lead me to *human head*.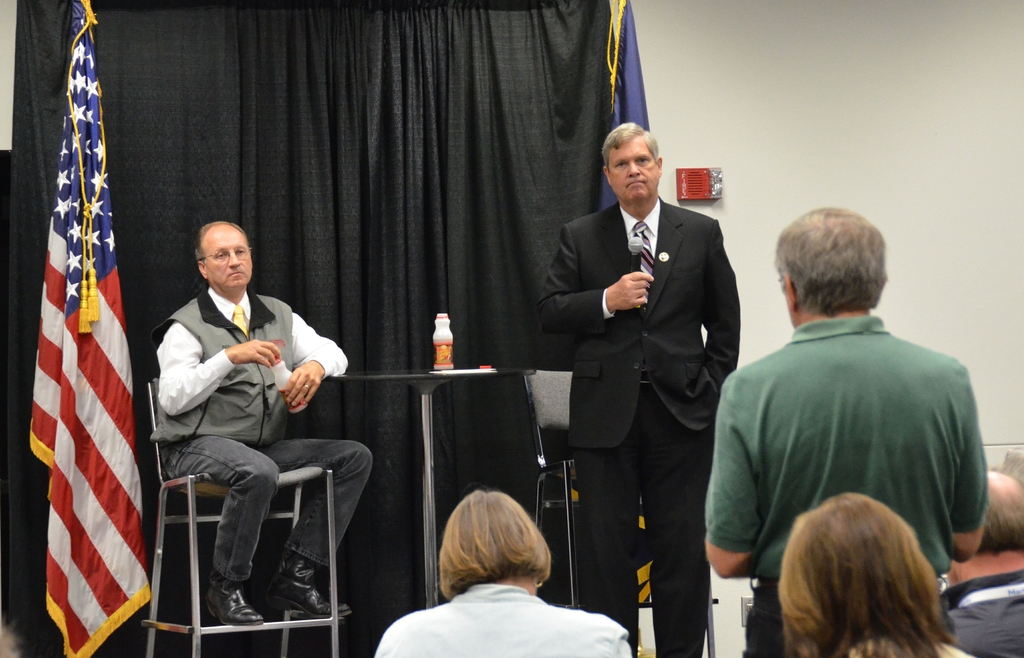
Lead to 769:211:892:329.
